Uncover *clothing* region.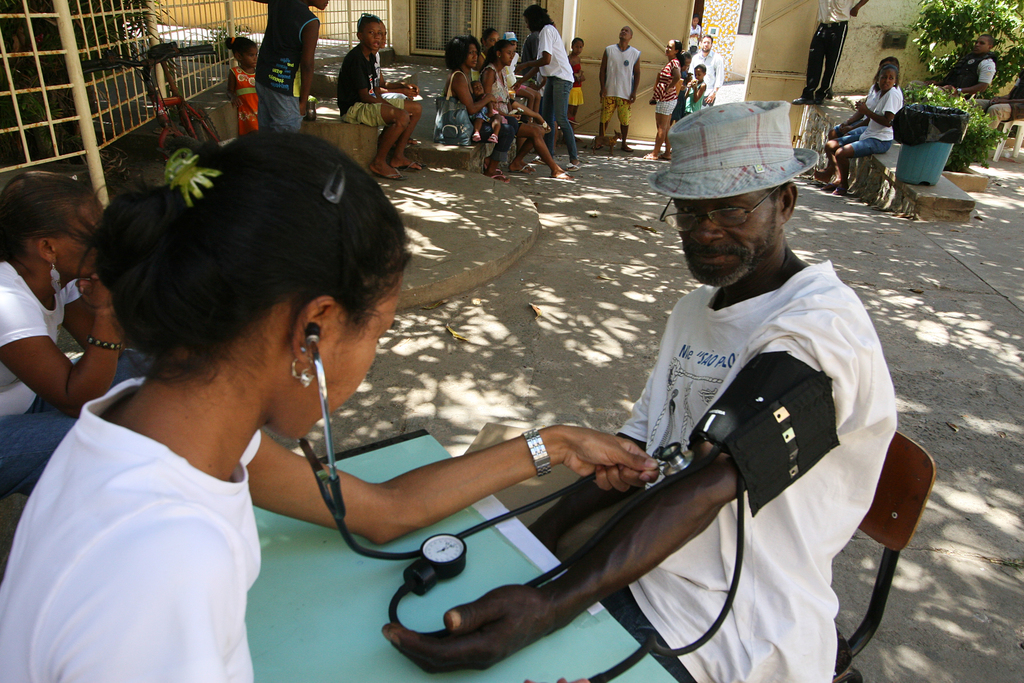
Uncovered: [835, 85, 905, 159].
